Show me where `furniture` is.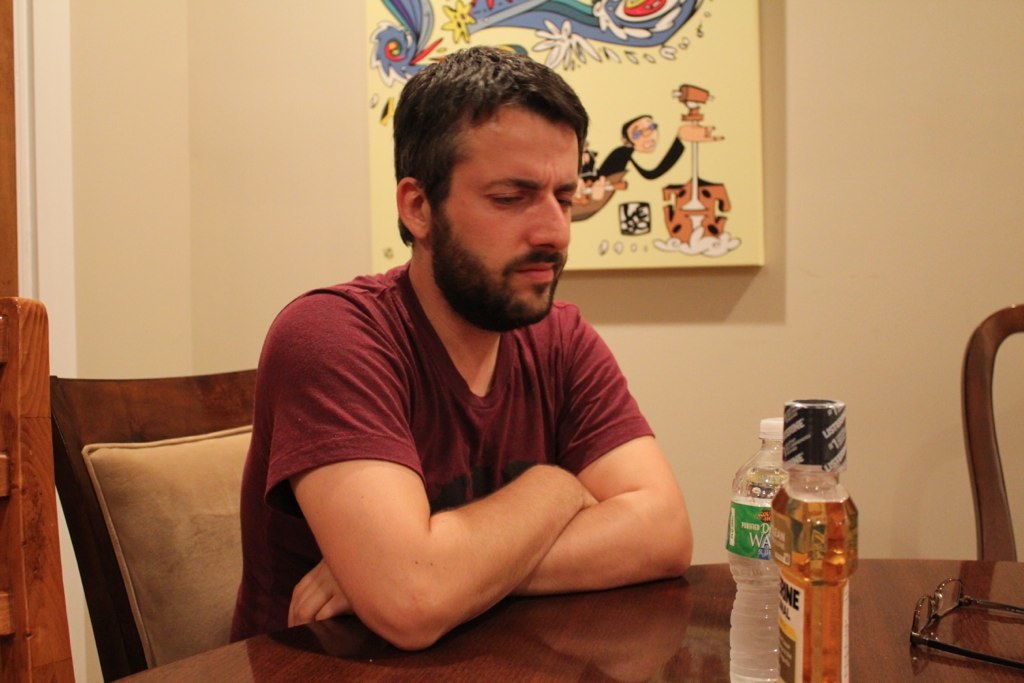
`furniture` is at pyautogui.locateOnScreen(959, 302, 1023, 565).
